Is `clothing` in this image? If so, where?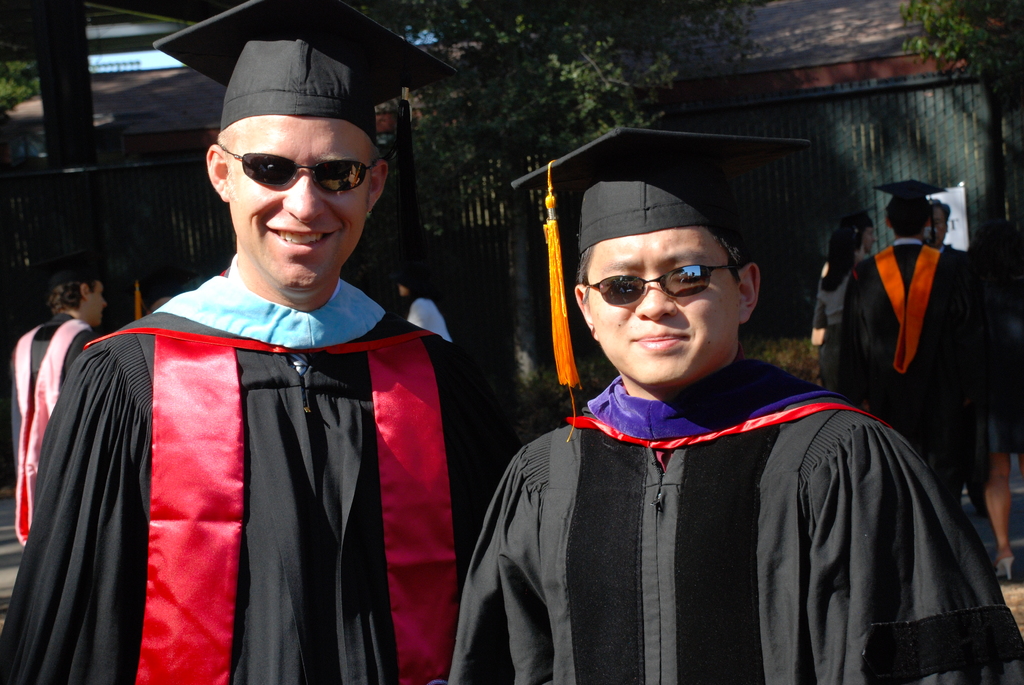
Yes, at (x1=438, y1=368, x2=1023, y2=684).
